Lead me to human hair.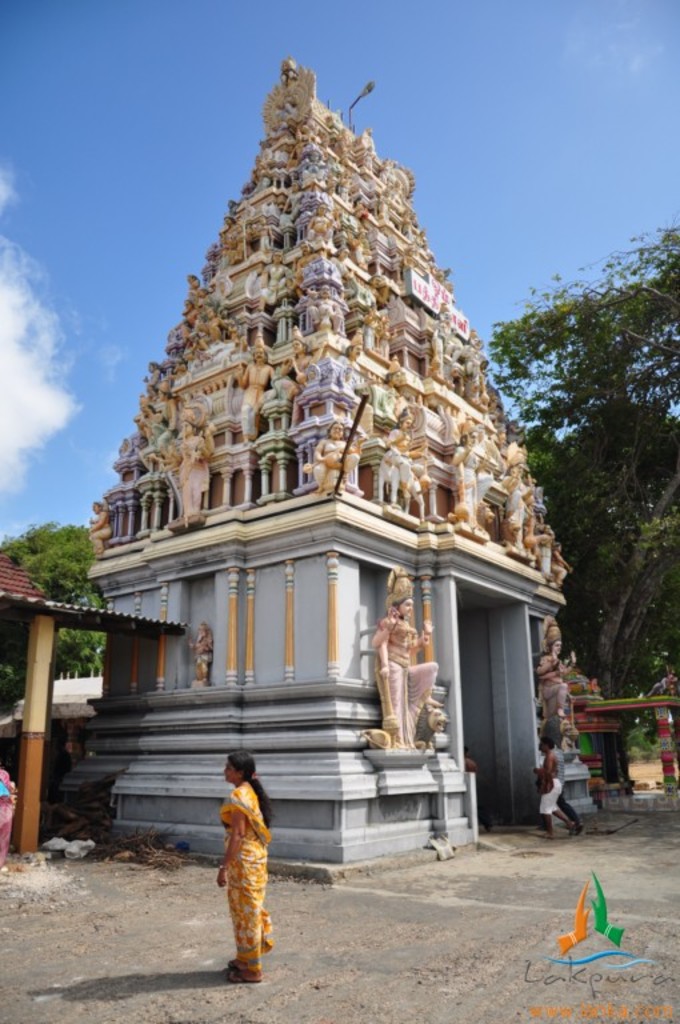
Lead to <box>537,732,557,749</box>.
